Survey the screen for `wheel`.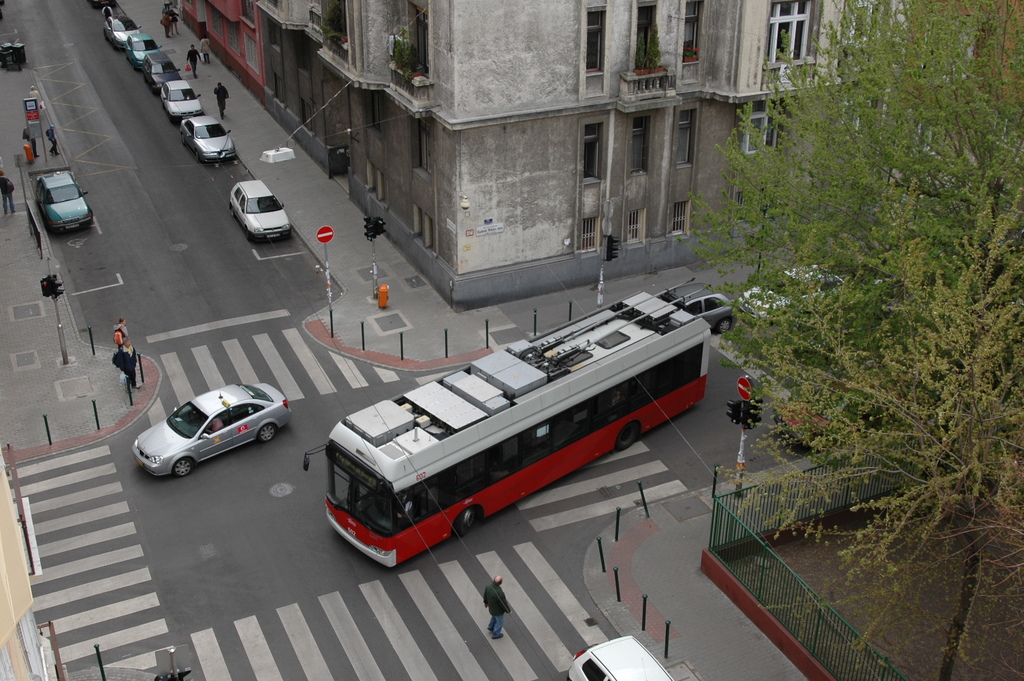
Survey found: (90,3,91,8).
